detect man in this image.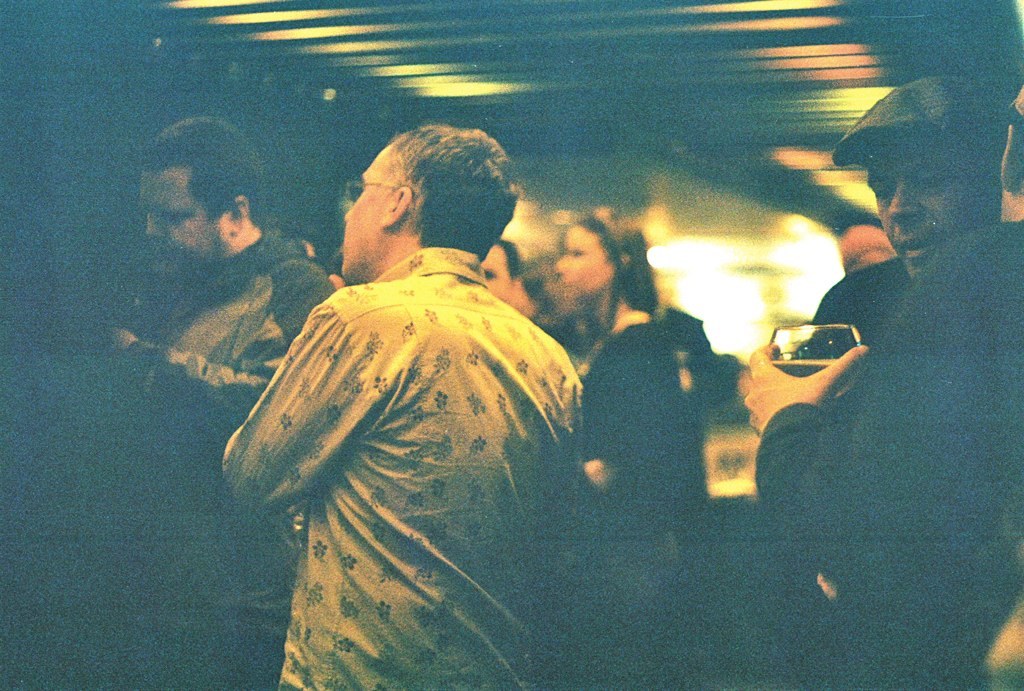
Detection: [835, 218, 893, 284].
